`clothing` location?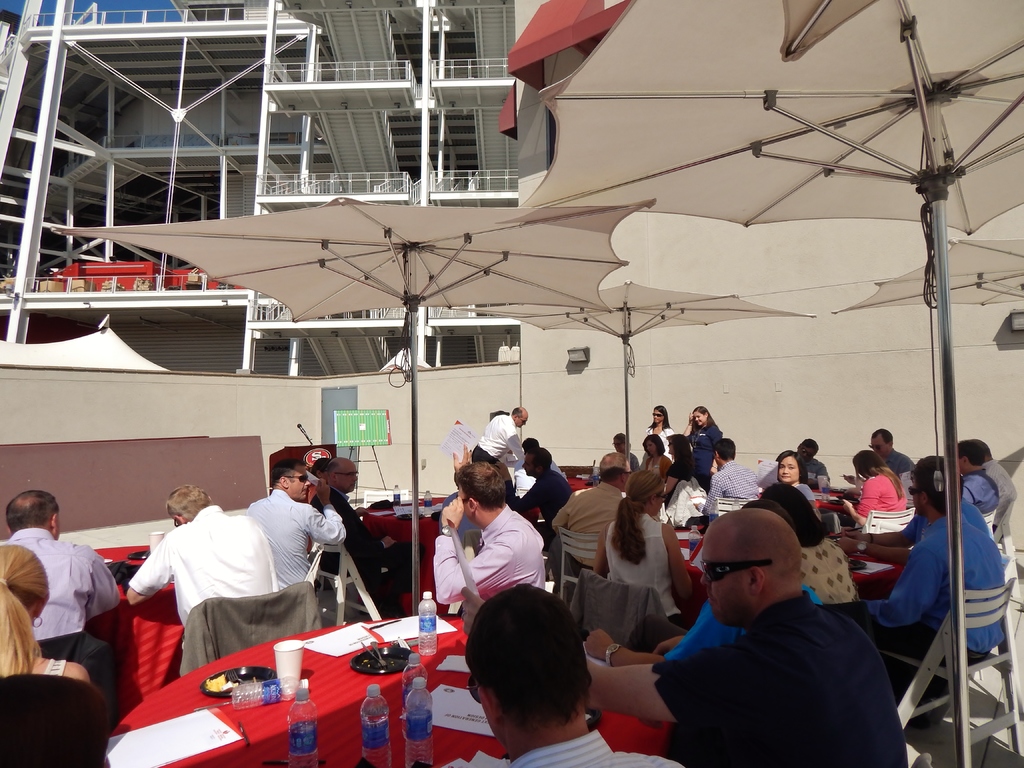
x1=962 y1=468 x2=1000 y2=515
